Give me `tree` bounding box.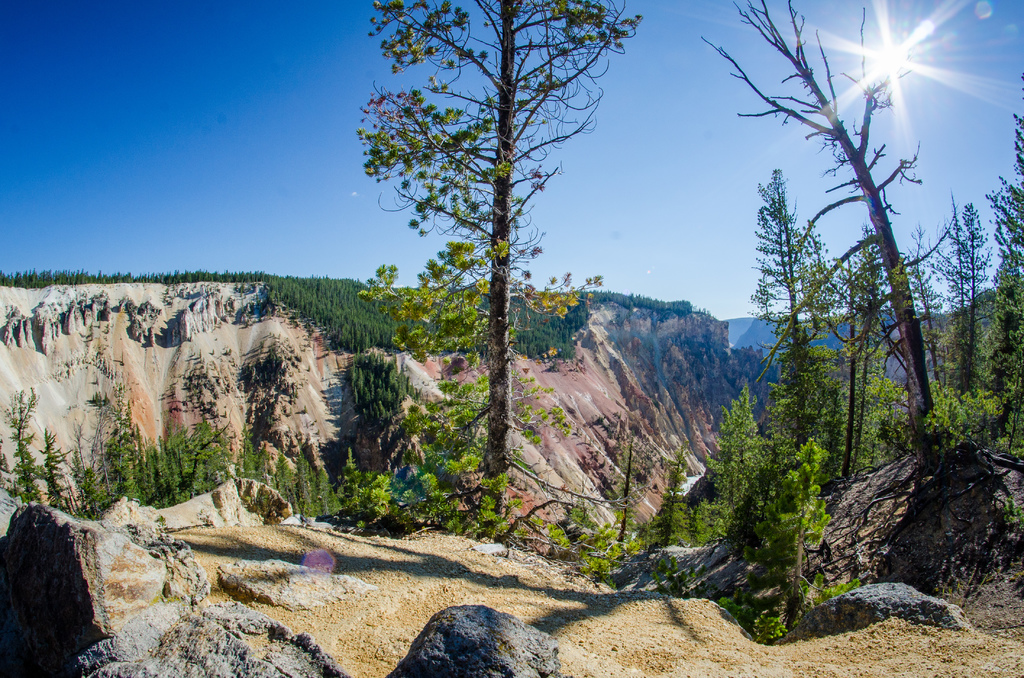
bbox=[352, 0, 655, 522].
